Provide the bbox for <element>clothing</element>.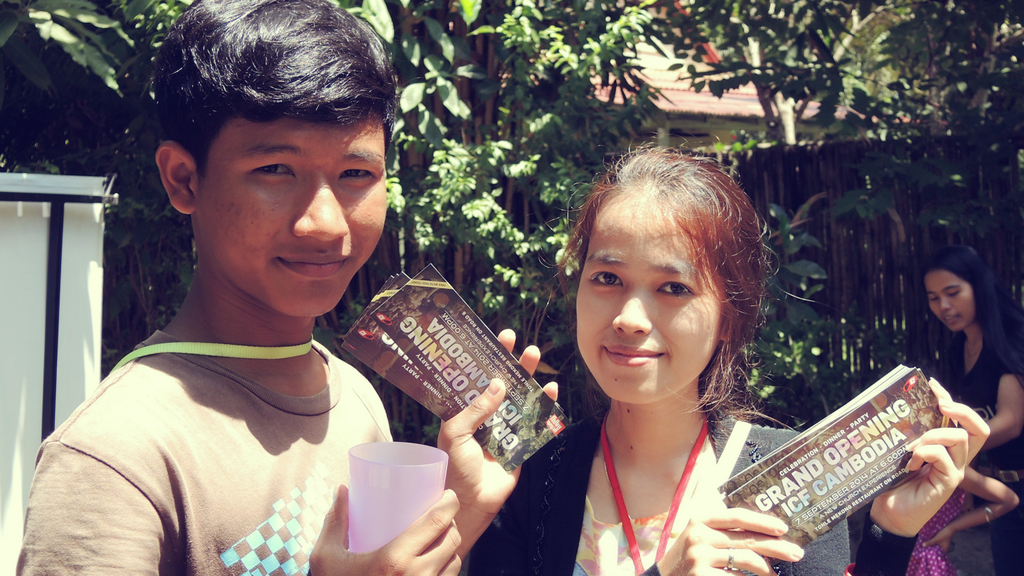
[left=943, top=328, right=1023, bottom=575].
